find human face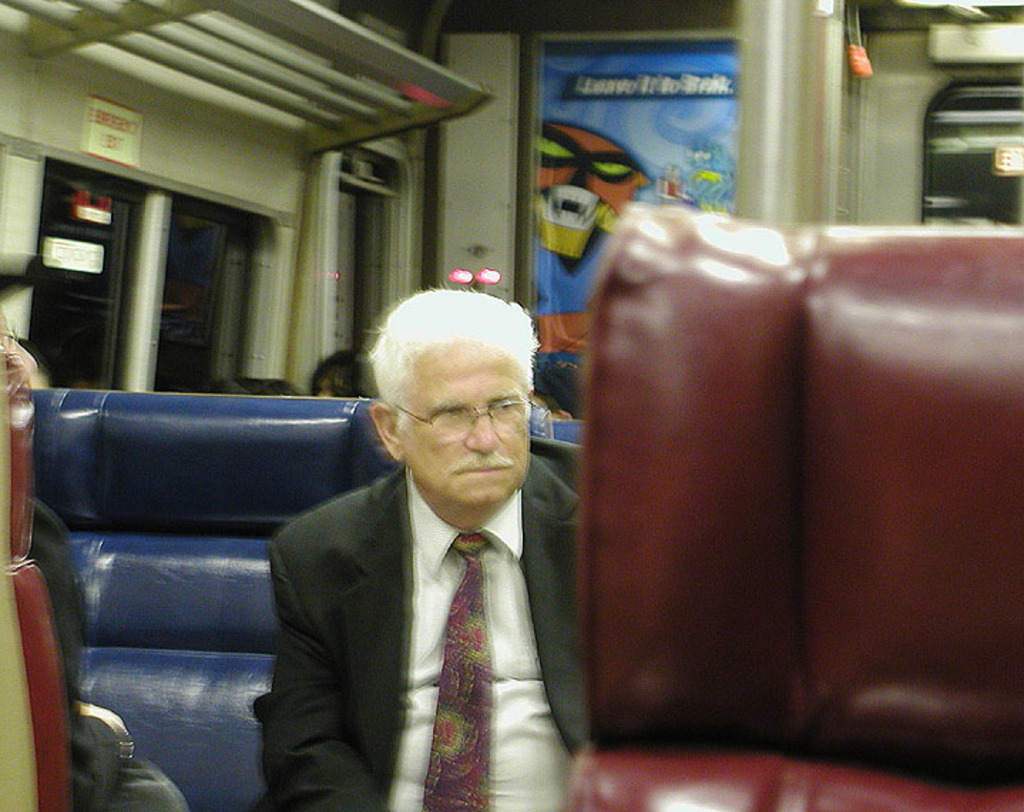
select_region(400, 340, 547, 506)
